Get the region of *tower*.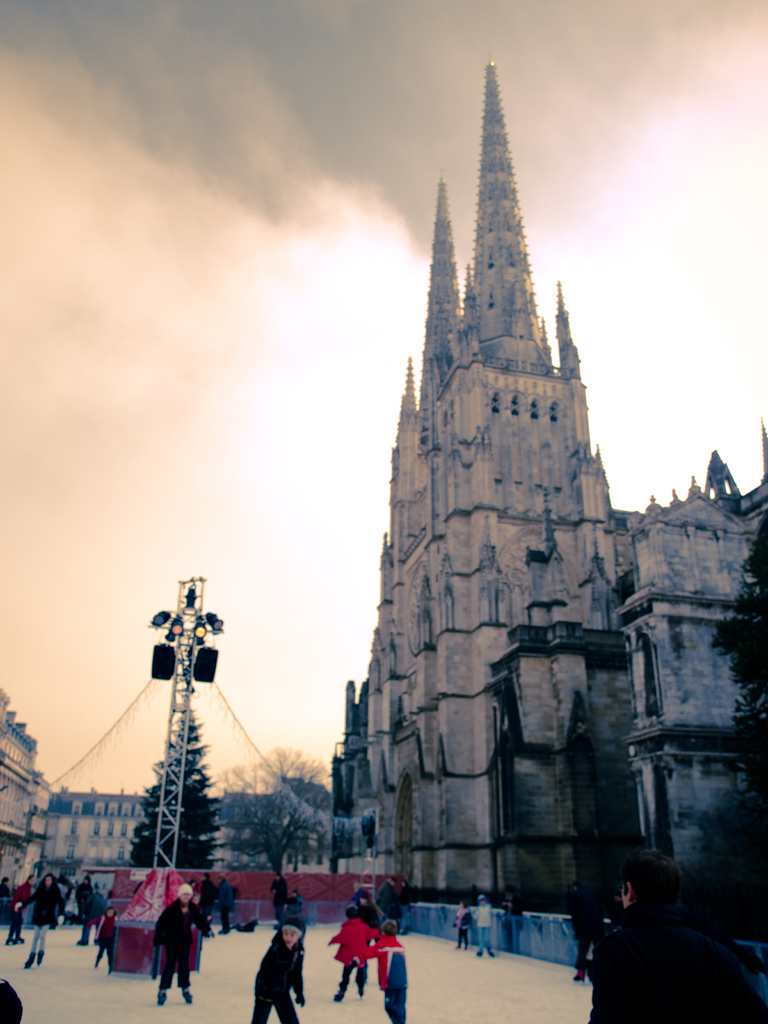
<region>316, 44, 612, 816</region>.
